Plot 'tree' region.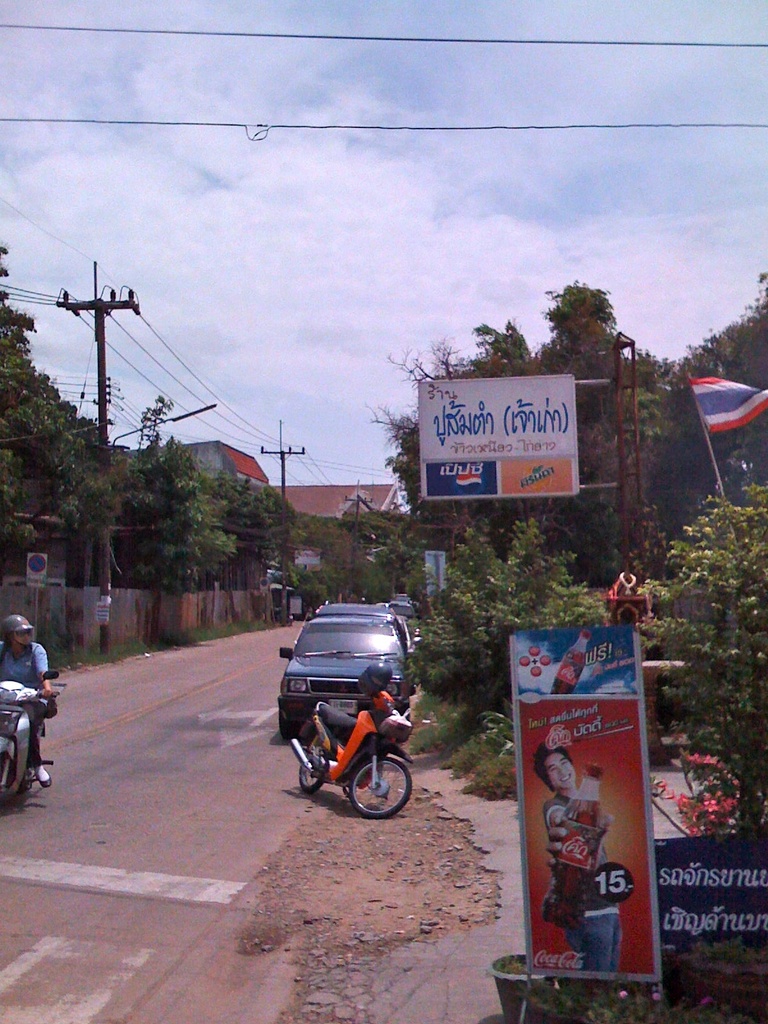
Plotted at 363/291/657/565.
